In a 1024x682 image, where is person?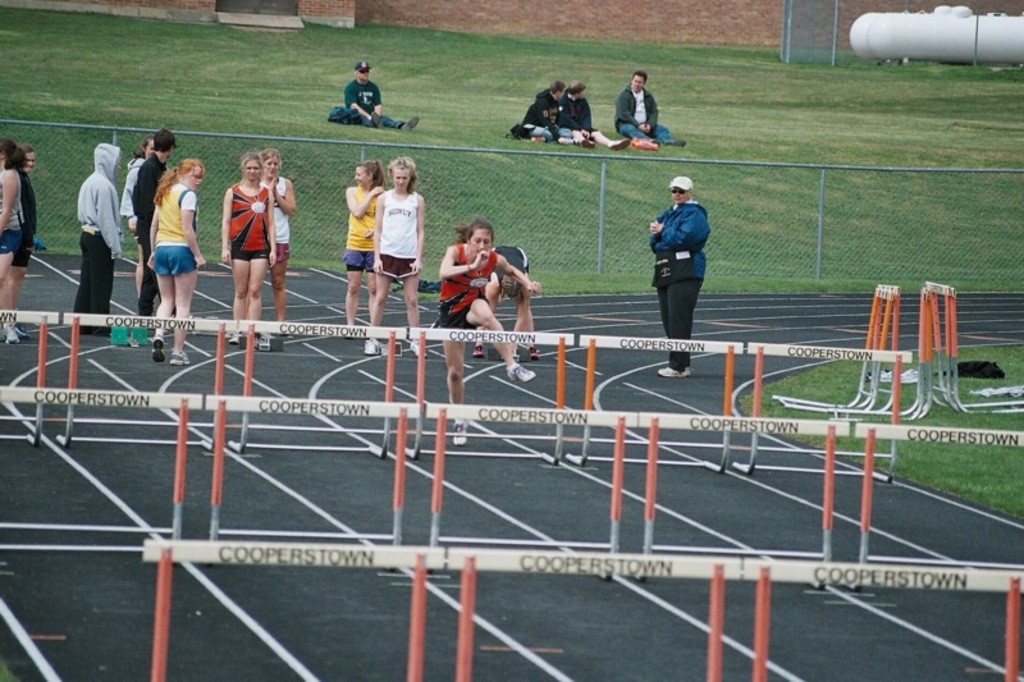
bbox(128, 132, 174, 316).
